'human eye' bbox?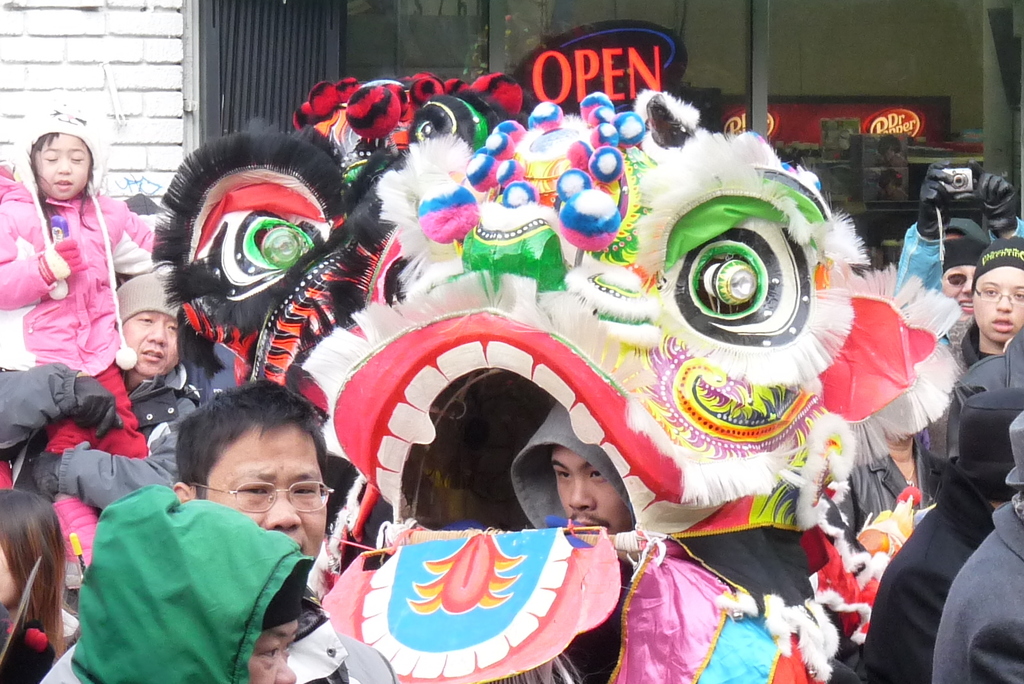
pyautogui.locateOnScreen(166, 319, 177, 334)
